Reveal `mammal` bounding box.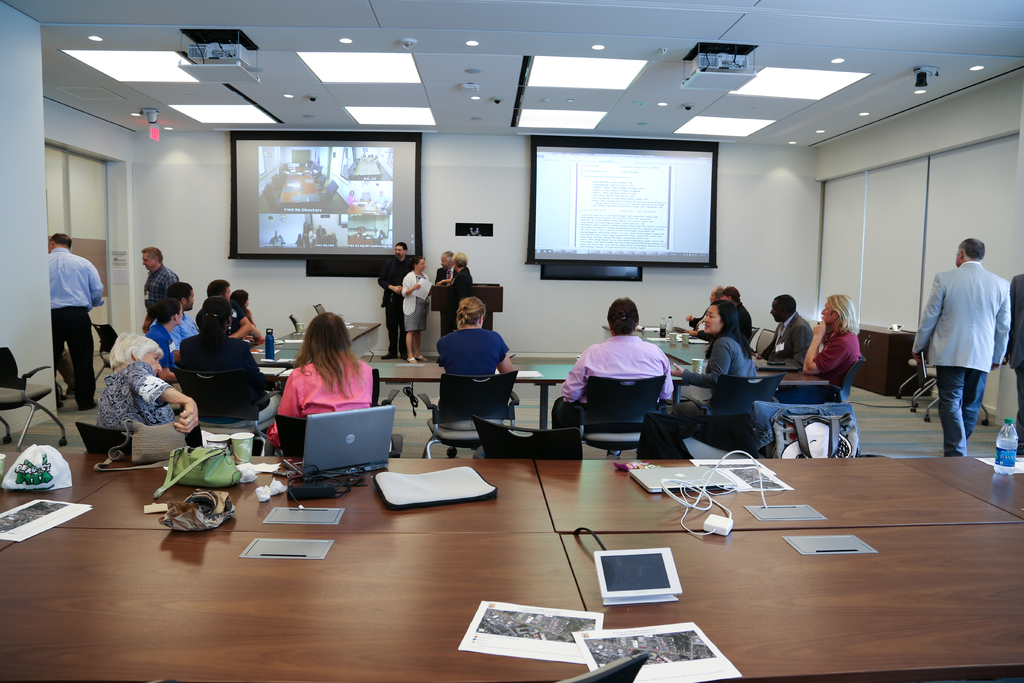
Revealed: crop(374, 190, 386, 207).
